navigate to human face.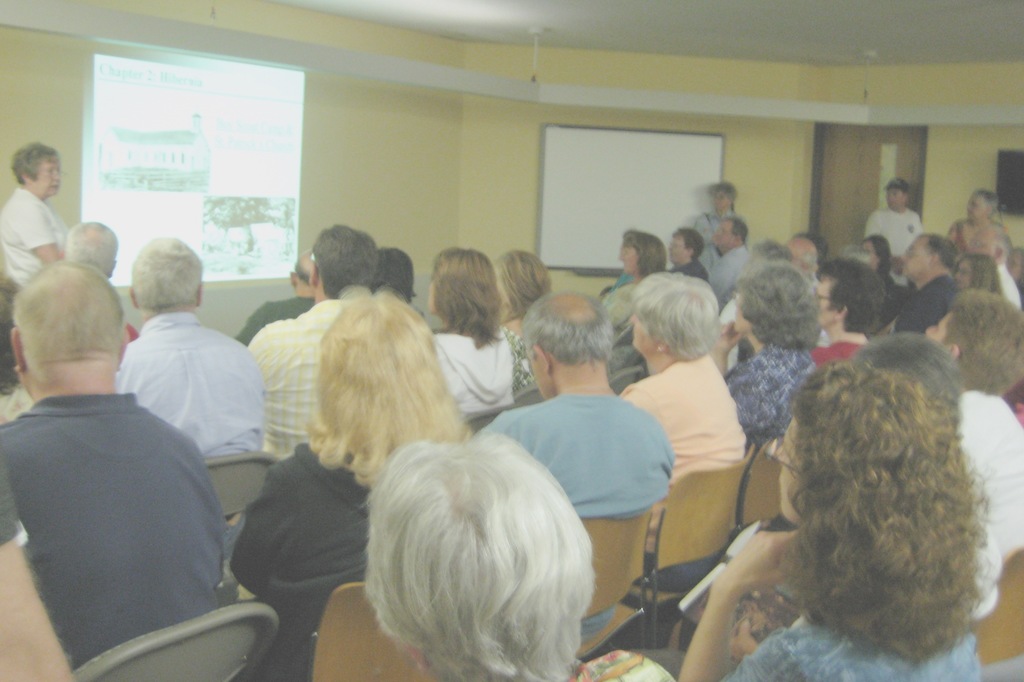
Navigation target: bbox(619, 242, 639, 274).
